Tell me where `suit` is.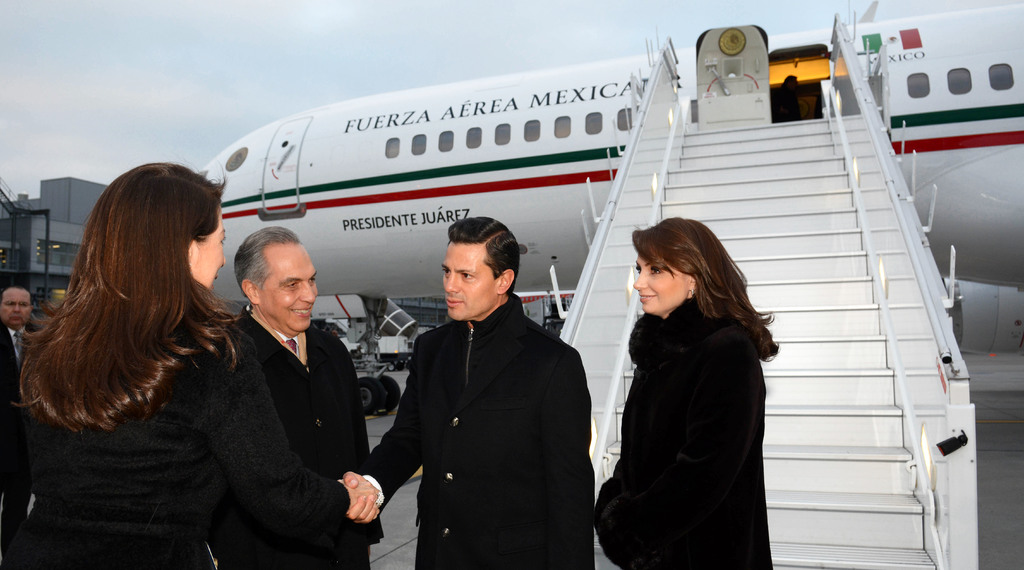
`suit` is at bbox=[372, 241, 602, 559].
